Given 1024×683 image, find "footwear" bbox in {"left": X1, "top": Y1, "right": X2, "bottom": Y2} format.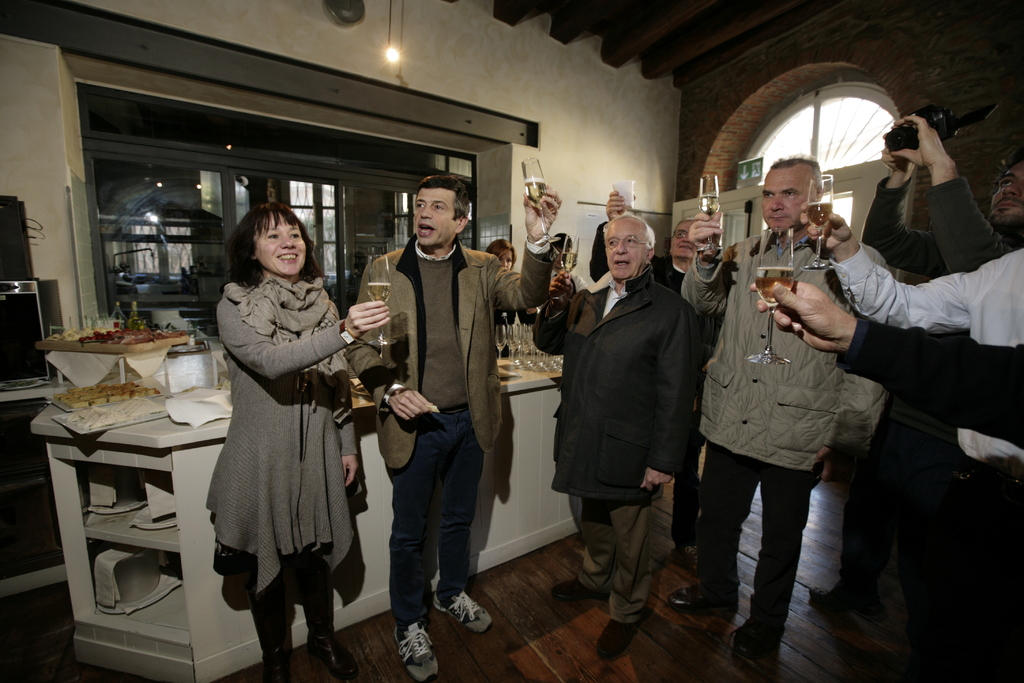
{"left": 810, "top": 586, "right": 852, "bottom": 620}.
